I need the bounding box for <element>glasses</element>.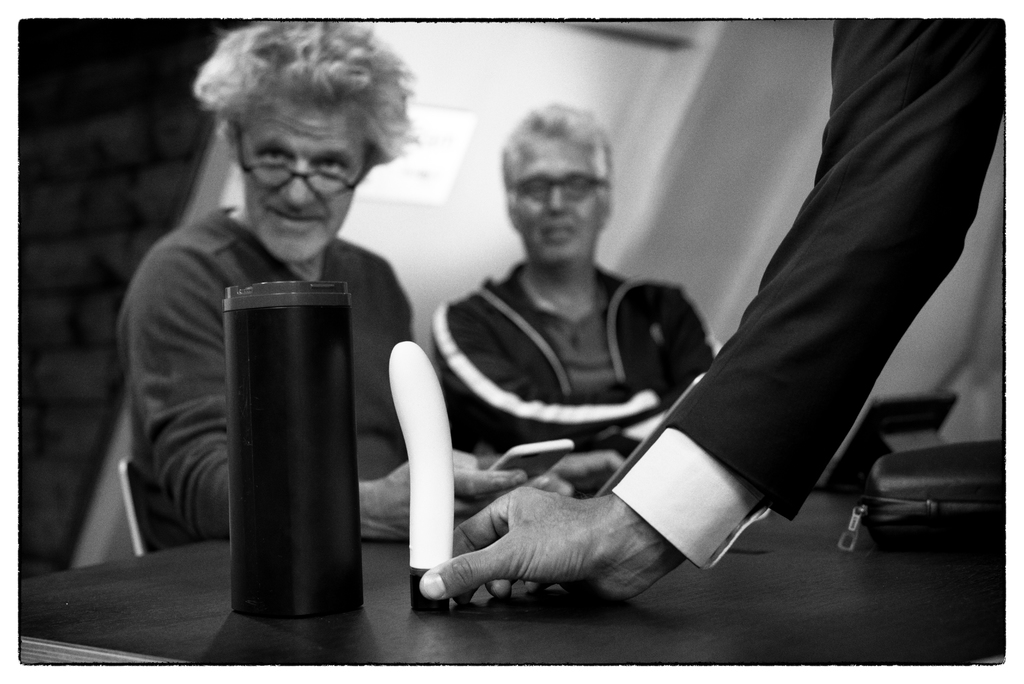
Here it is: Rect(504, 165, 611, 201).
